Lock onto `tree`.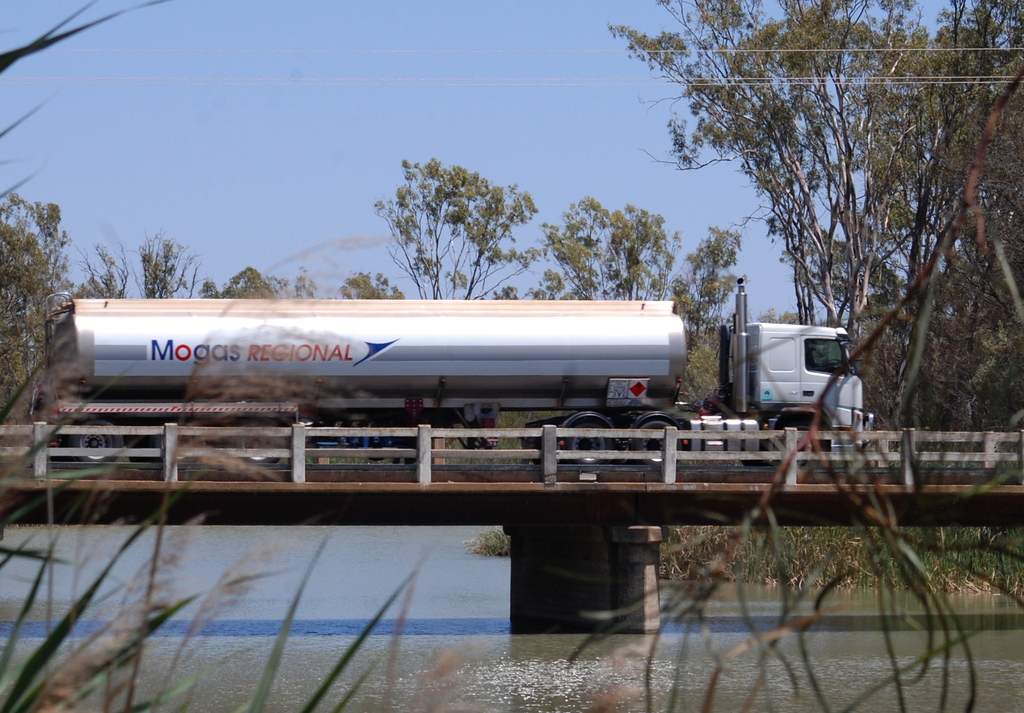
Locked: [673, 220, 744, 407].
